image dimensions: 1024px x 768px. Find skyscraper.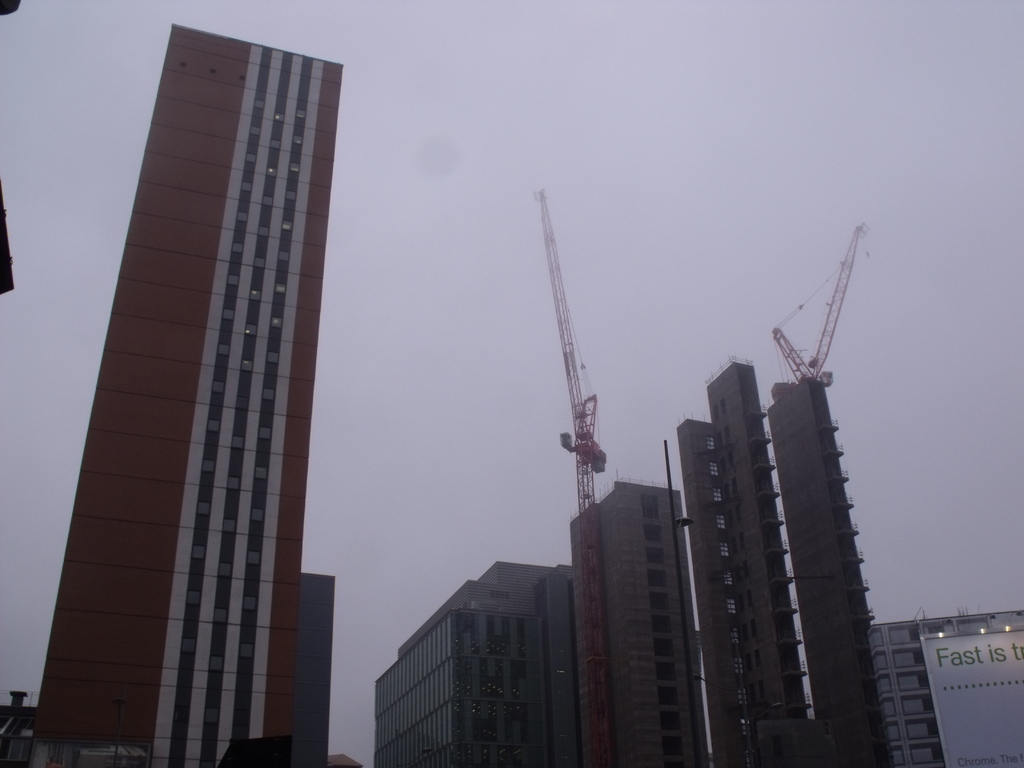
859:606:1023:767.
